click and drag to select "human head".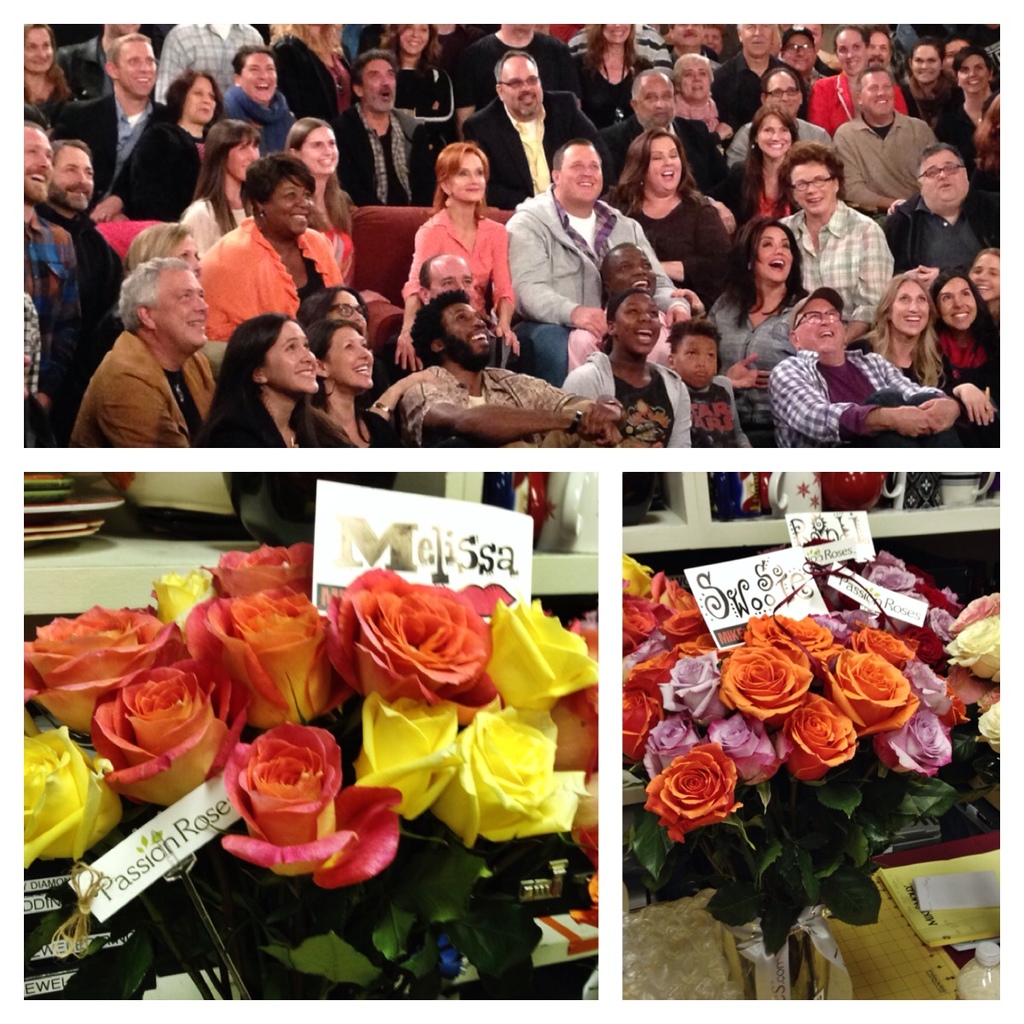
Selection: {"x1": 917, "y1": 141, "x2": 970, "y2": 212}.
